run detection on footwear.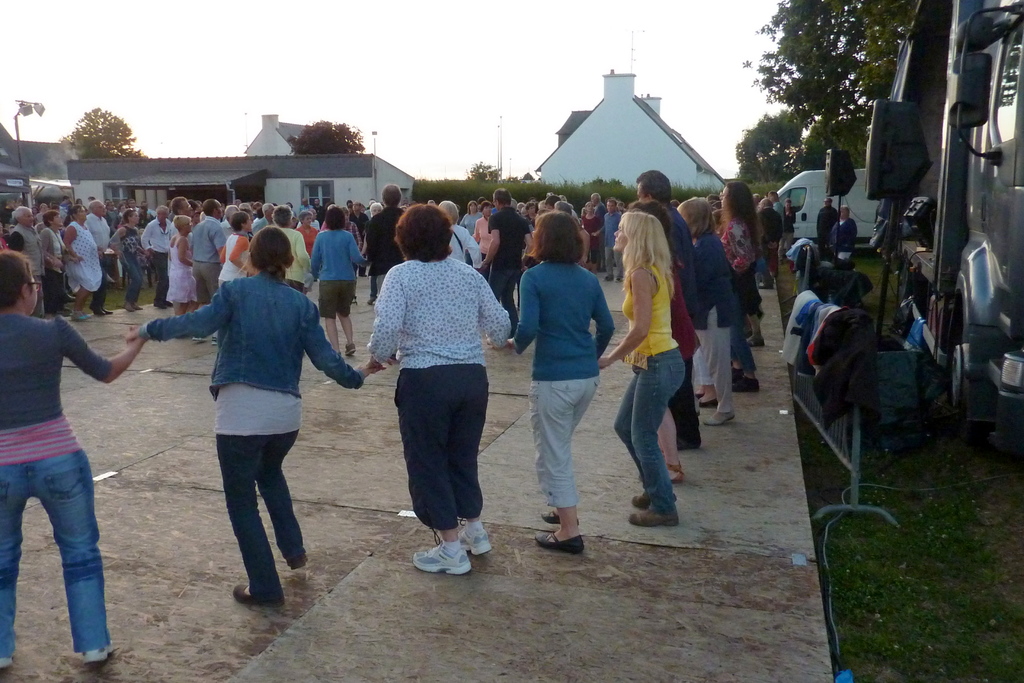
Result: bbox=(703, 413, 733, 428).
